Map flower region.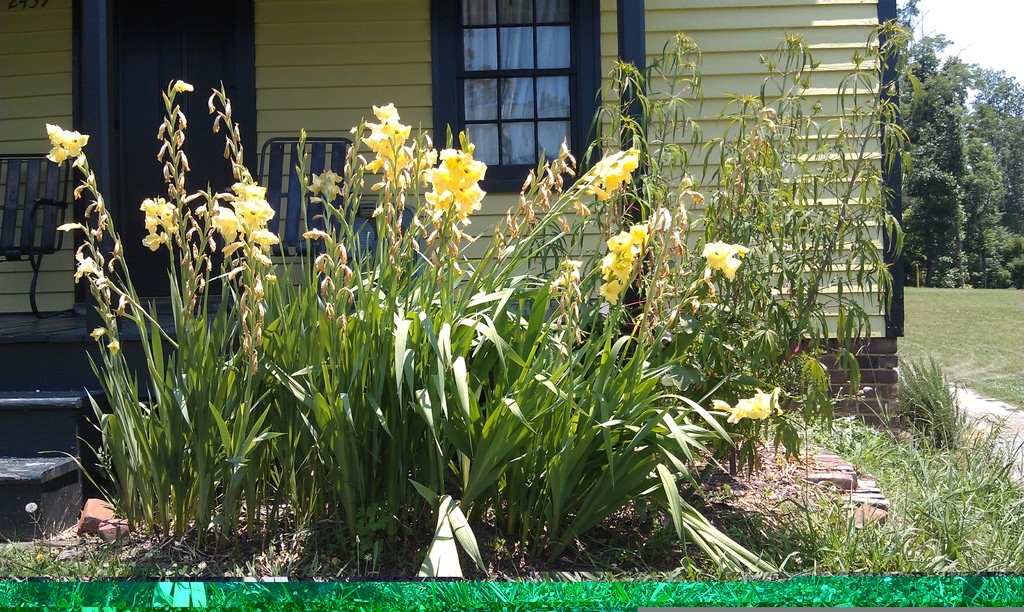
Mapped to 719/384/799/443.
